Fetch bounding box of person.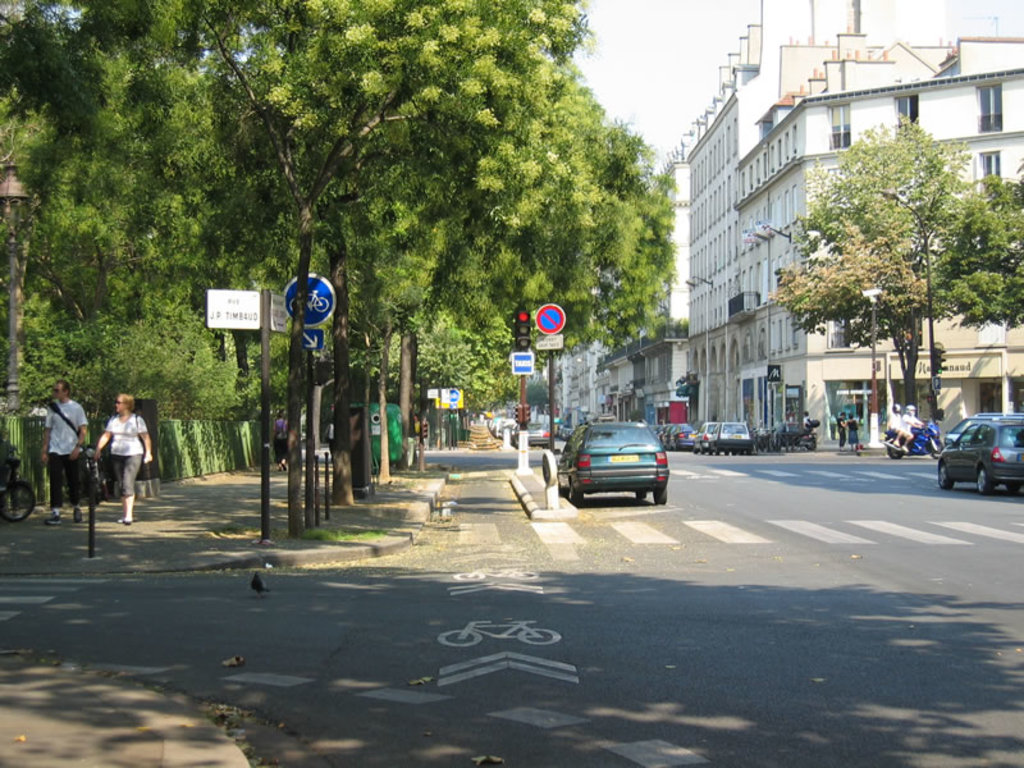
Bbox: l=38, t=376, r=88, b=520.
